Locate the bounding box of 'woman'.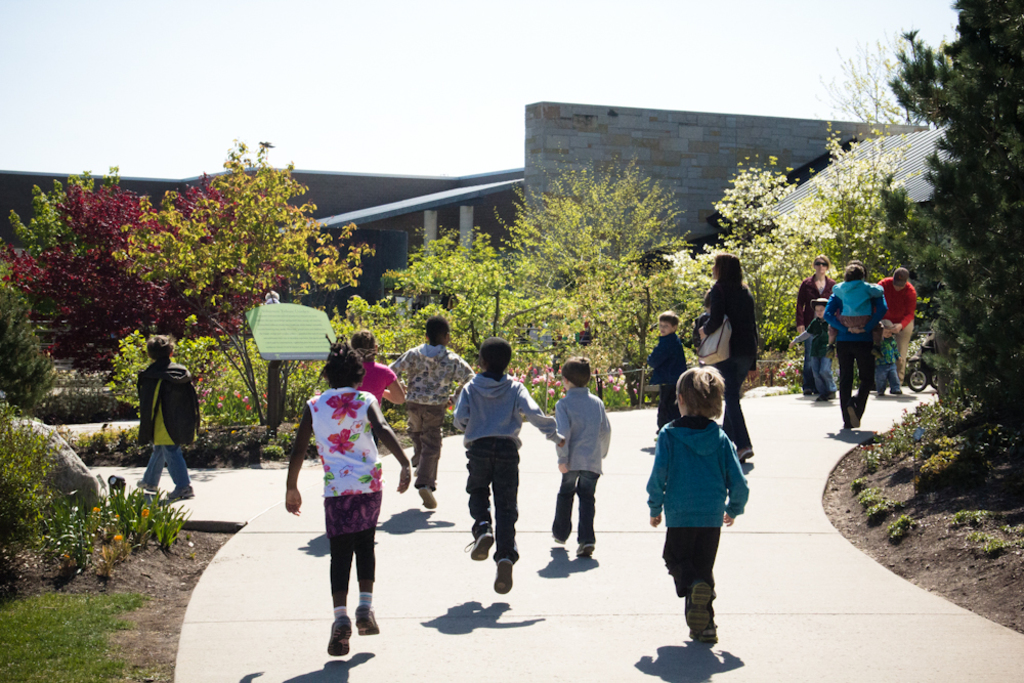
Bounding box: [x1=795, y1=256, x2=835, y2=396].
